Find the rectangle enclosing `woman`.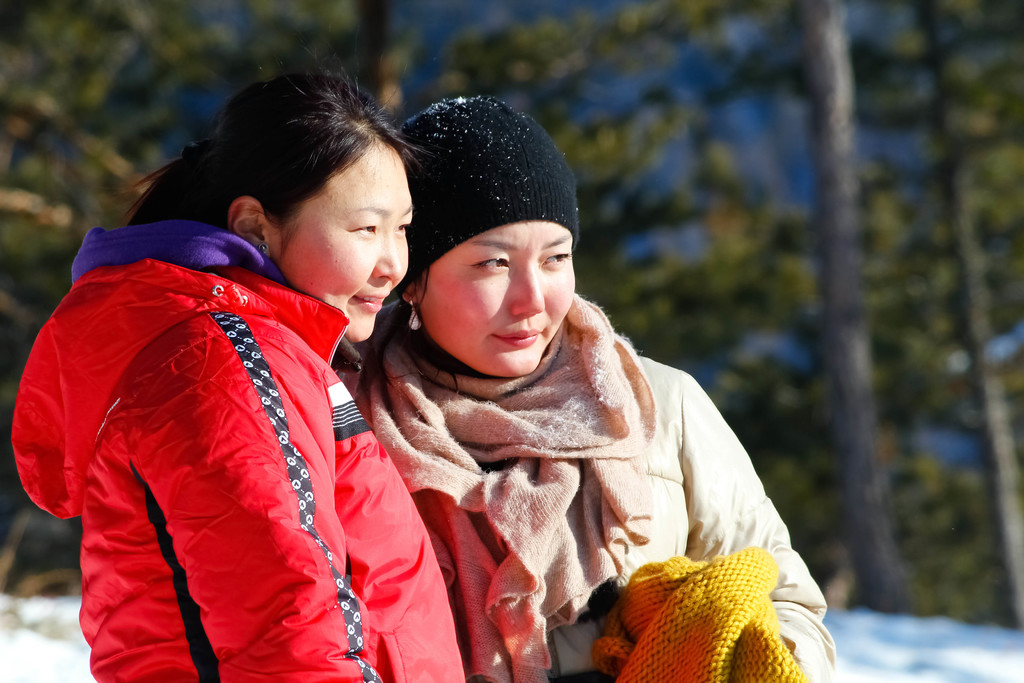
(311, 109, 790, 670).
